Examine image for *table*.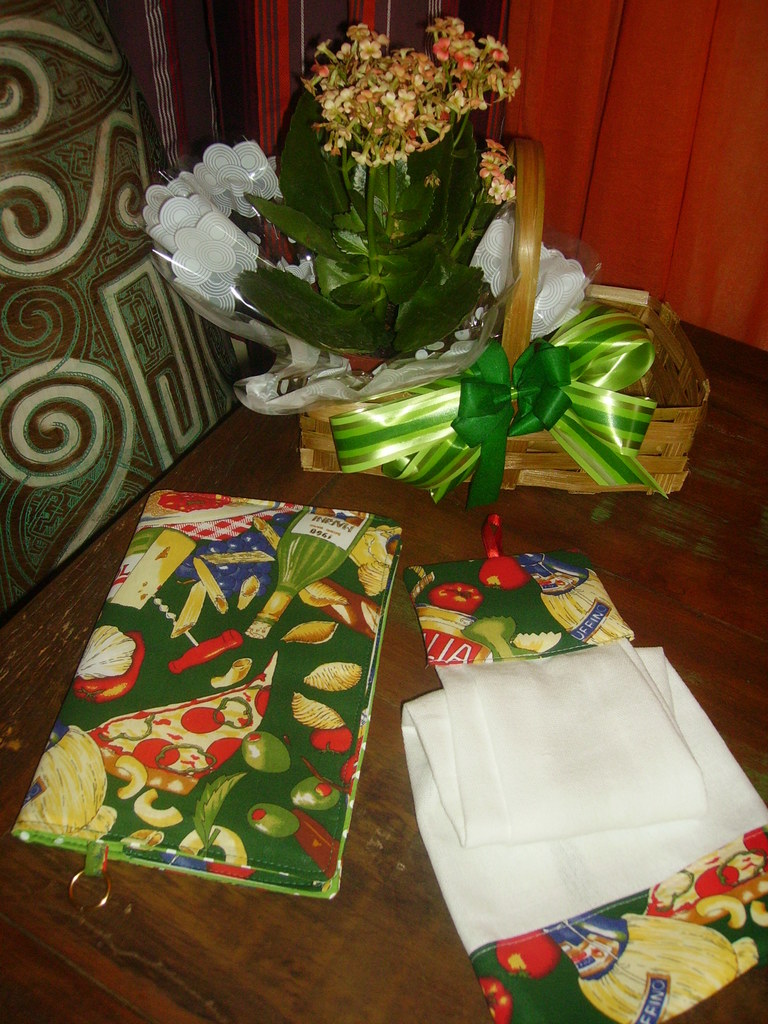
Examination result: {"x1": 0, "y1": 283, "x2": 767, "y2": 1023}.
